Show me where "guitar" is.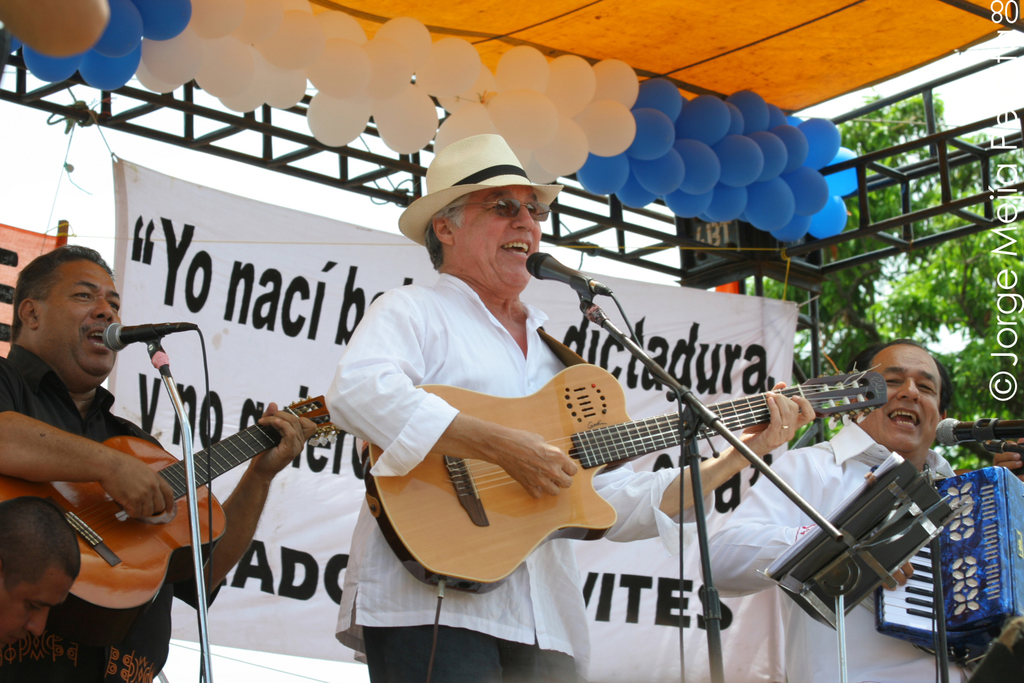
"guitar" is at 0 378 345 633.
